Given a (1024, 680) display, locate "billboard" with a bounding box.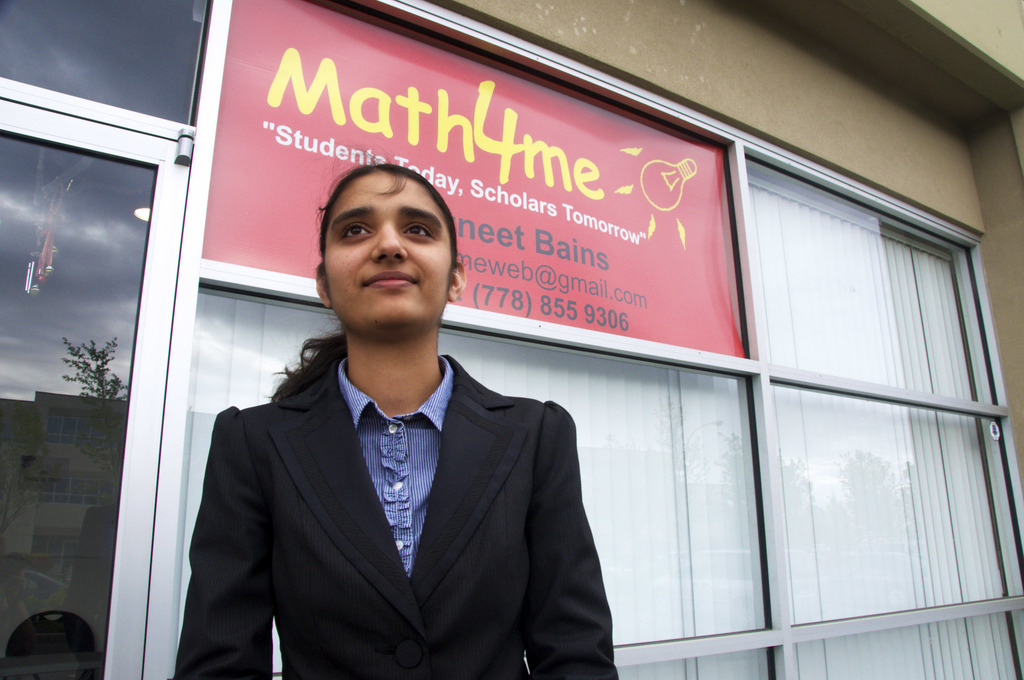
Located: [x1=198, y1=0, x2=735, y2=348].
